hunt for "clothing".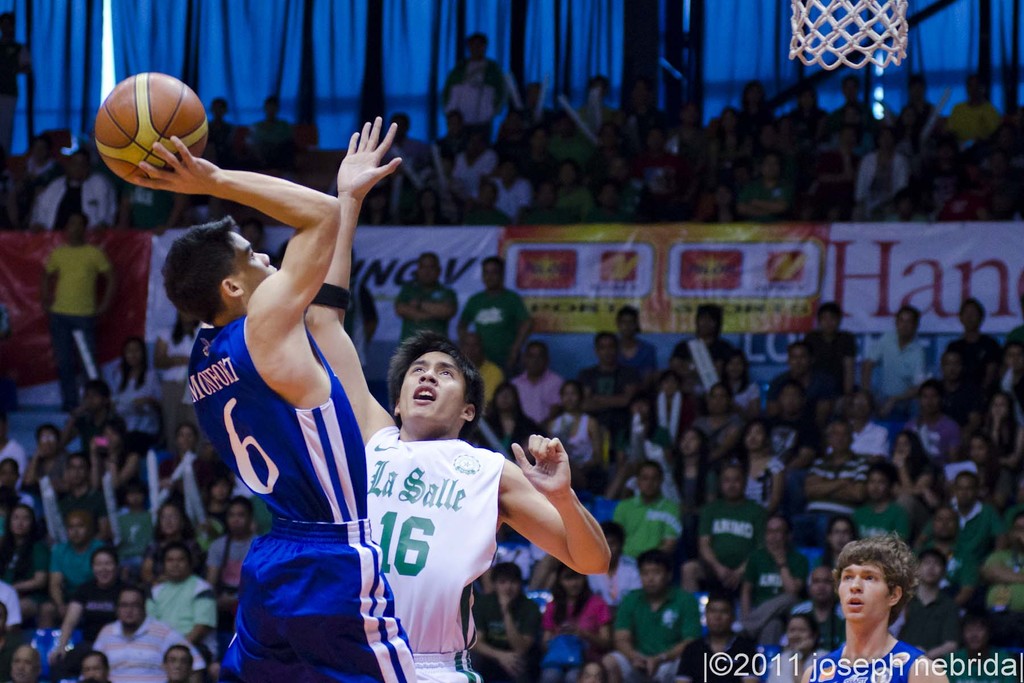
Hunted down at Rect(147, 580, 221, 634).
